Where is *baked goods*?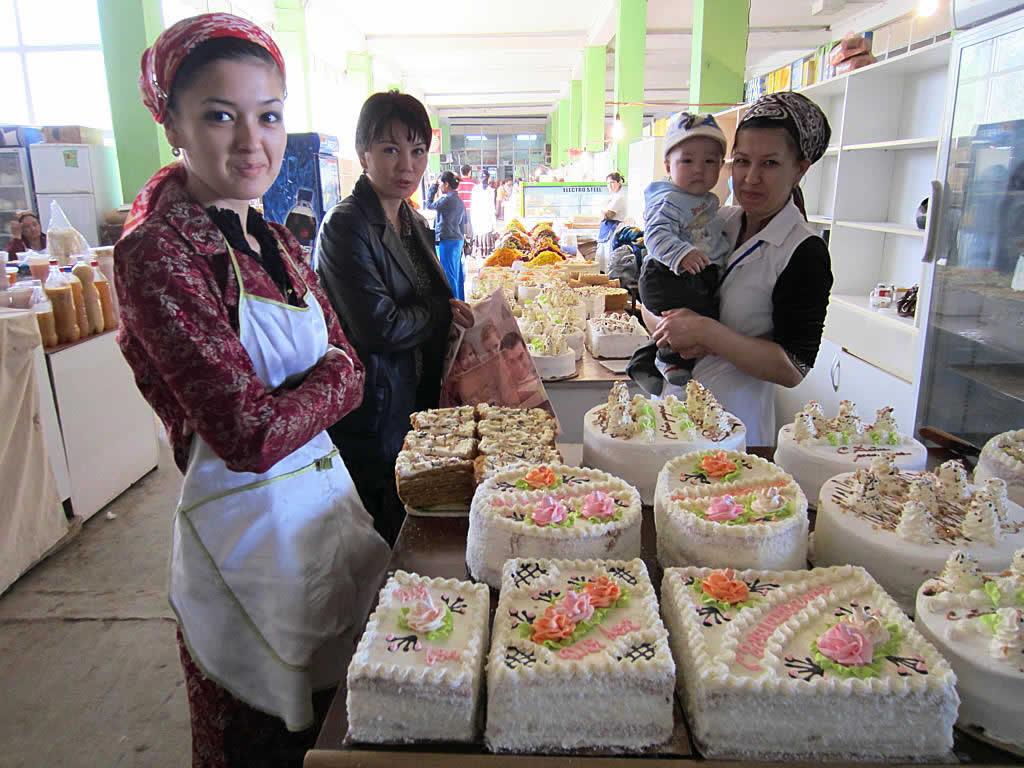
bbox=(657, 443, 811, 567).
